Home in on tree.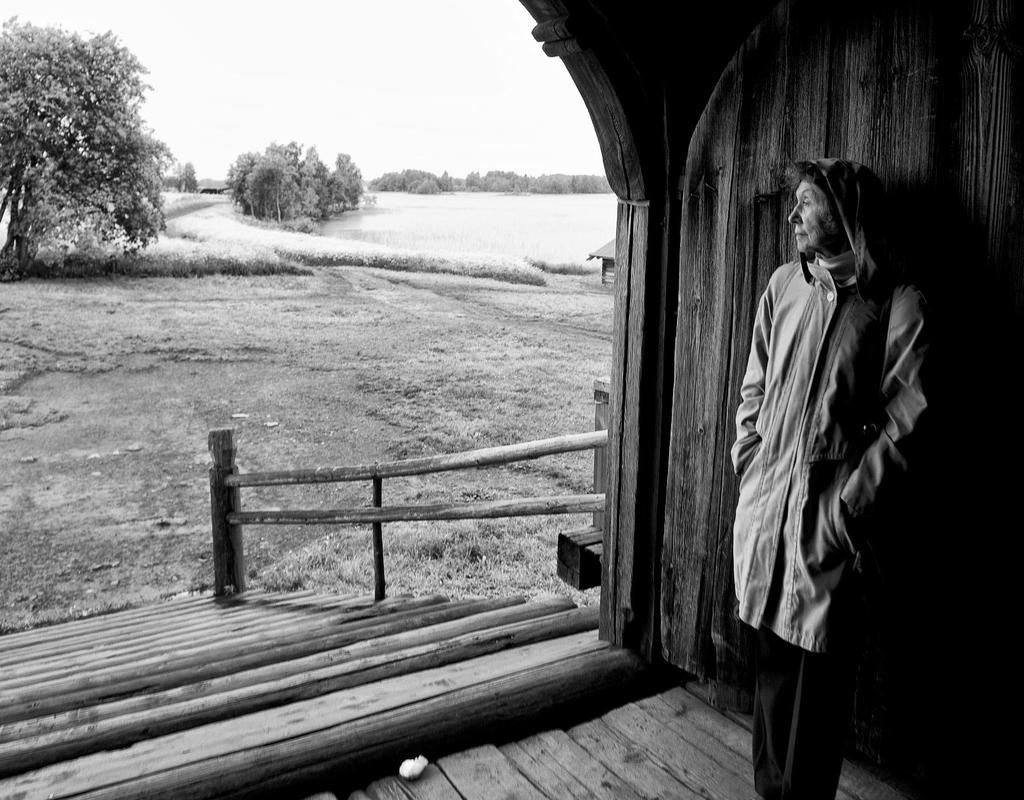
Homed in at 383 158 432 193.
